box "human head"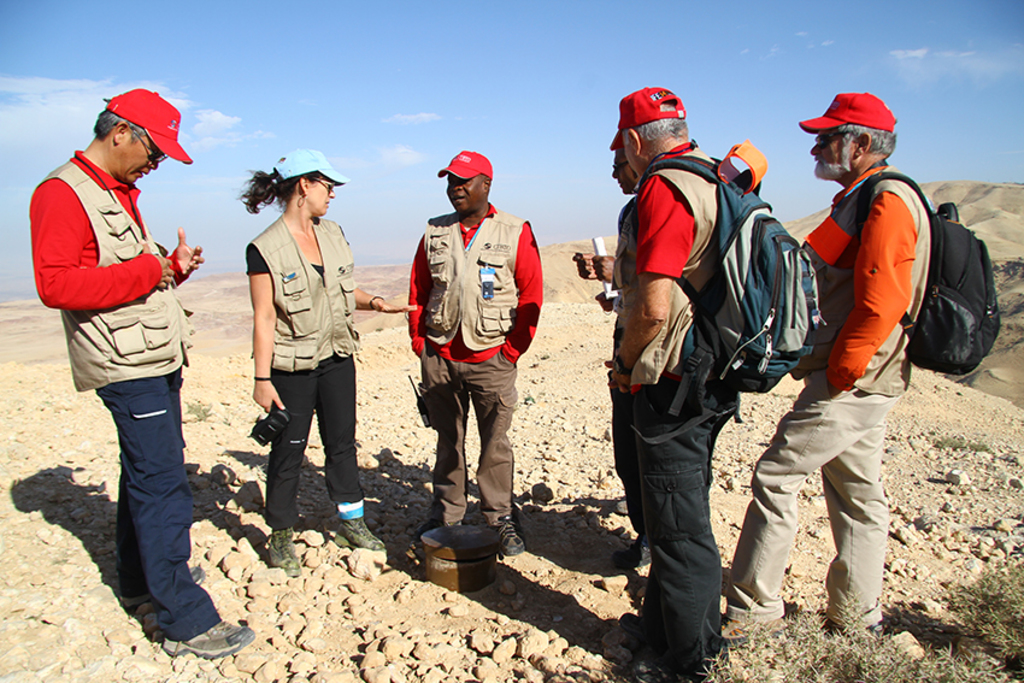
<bbox>611, 86, 687, 176</bbox>
